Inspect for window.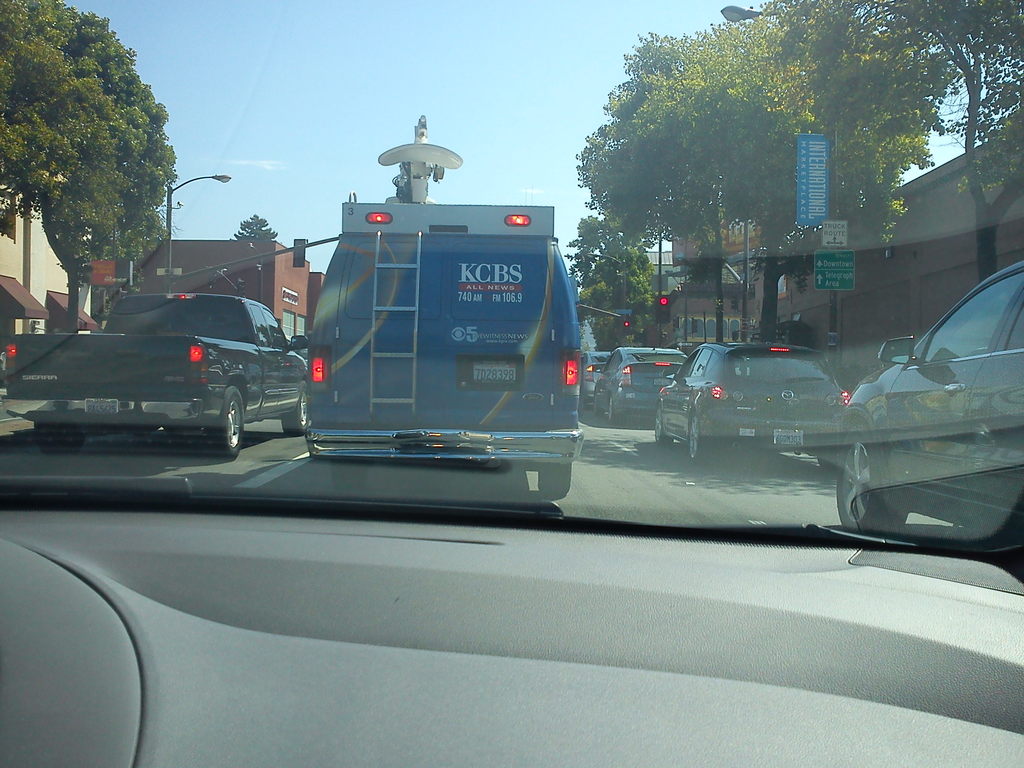
Inspection: select_region(298, 316, 308, 337).
